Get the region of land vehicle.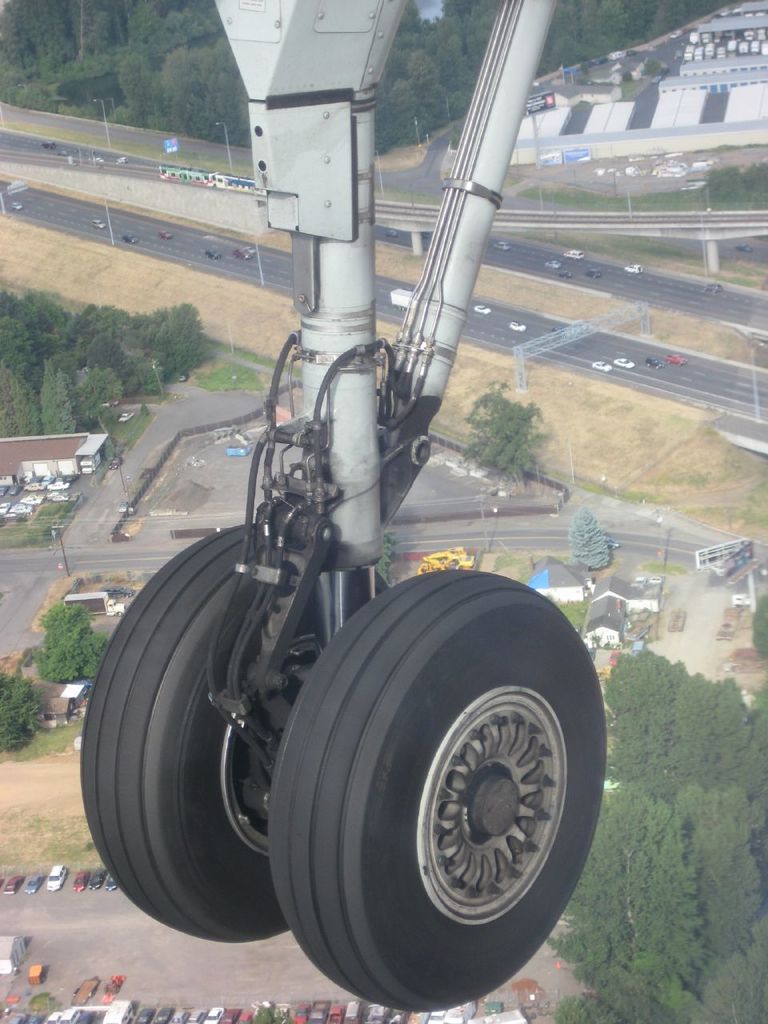
{"x1": 738, "y1": 39, "x2": 748, "y2": 53}.
